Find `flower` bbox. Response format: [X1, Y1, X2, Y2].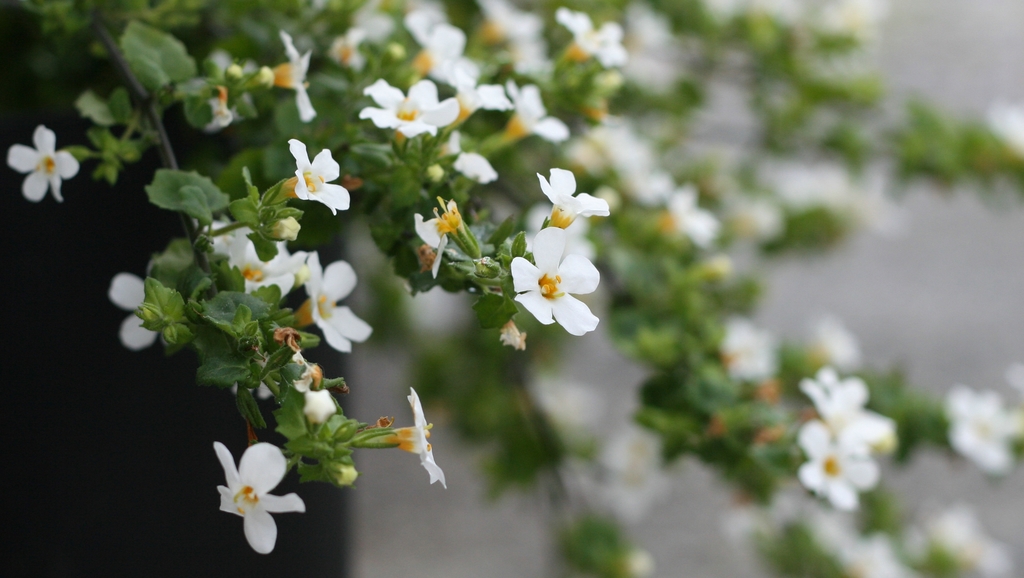
[509, 225, 604, 336].
